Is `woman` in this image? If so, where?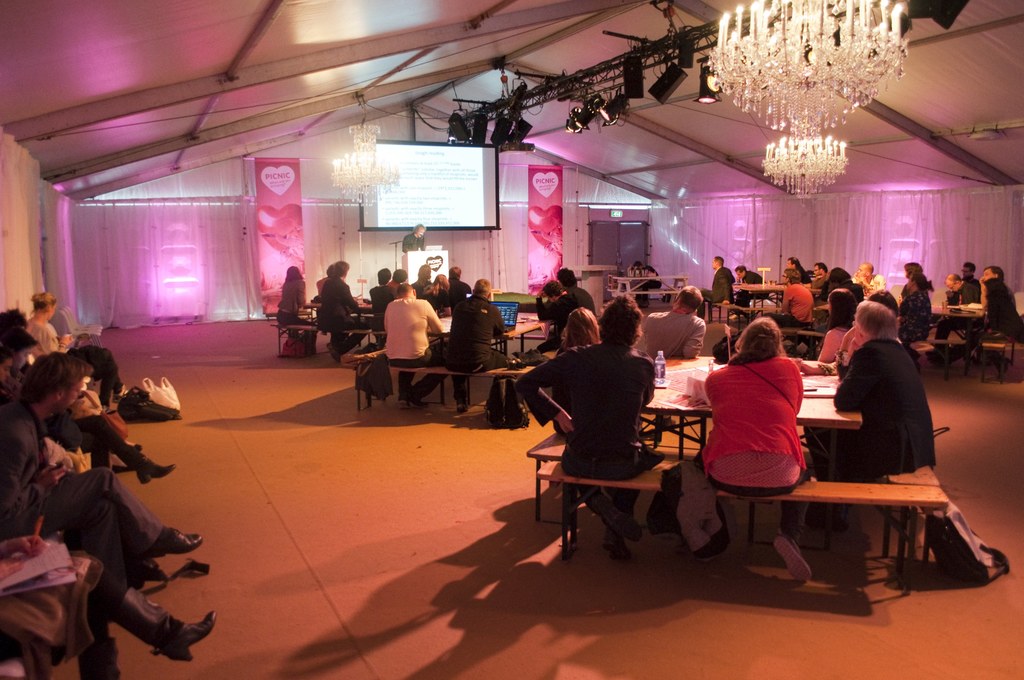
Yes, at [left=421, top=272, right=452, bottom=321].
